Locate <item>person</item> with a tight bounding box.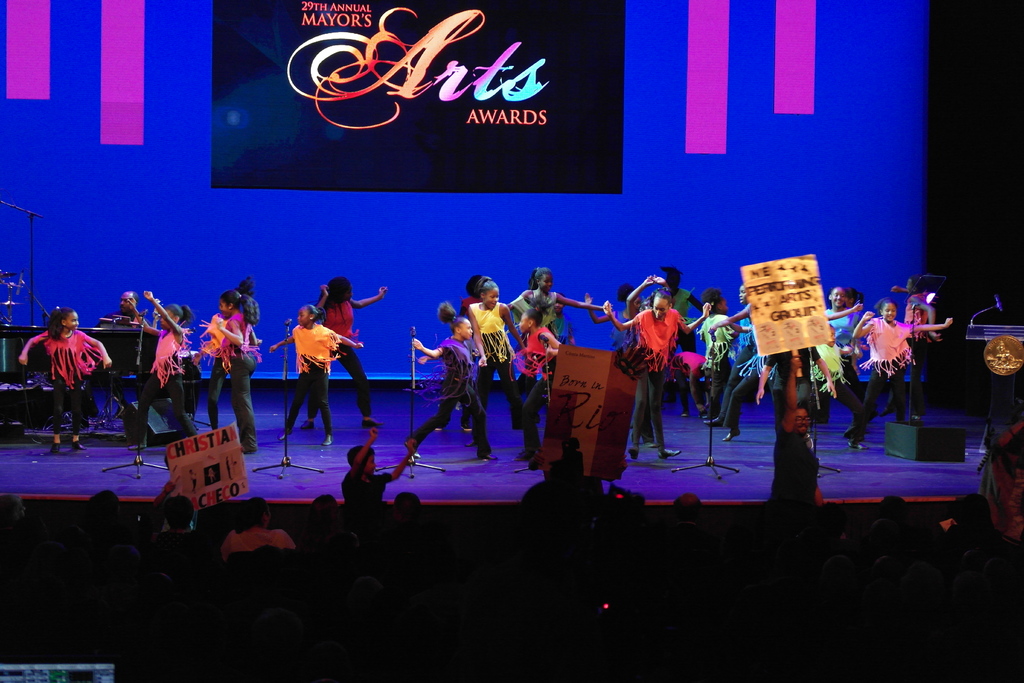
locate(508, 265, 605, 327).
